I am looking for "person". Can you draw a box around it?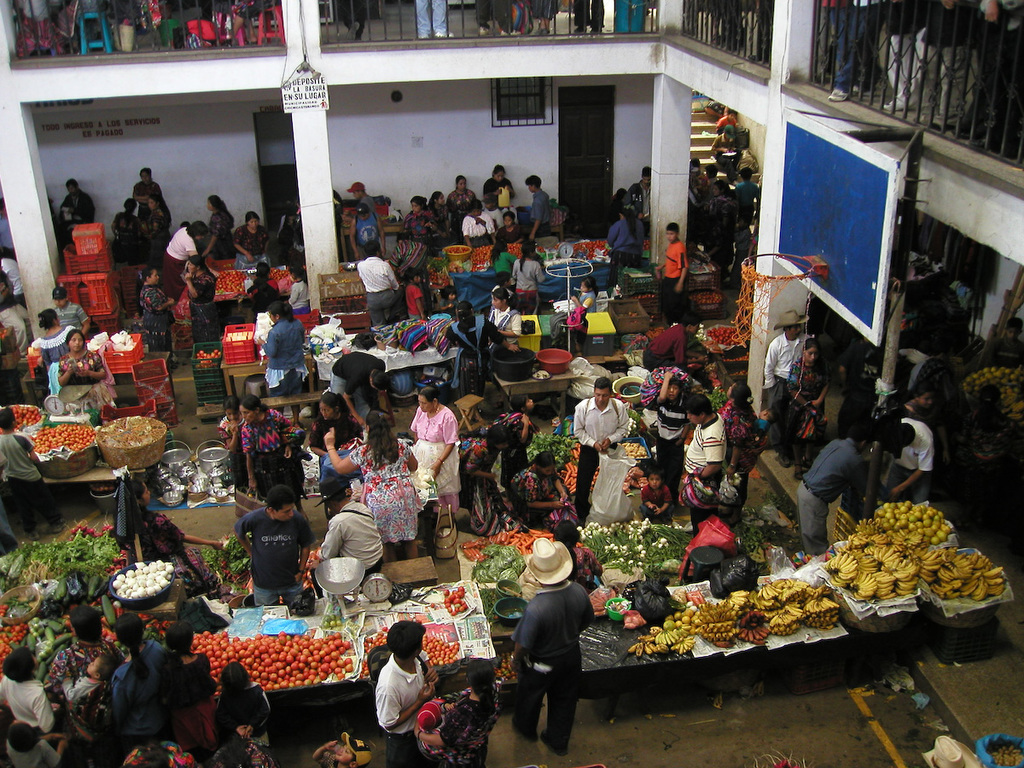
Sure, the bounding box is bbox=(573, 0, 605, 34).
